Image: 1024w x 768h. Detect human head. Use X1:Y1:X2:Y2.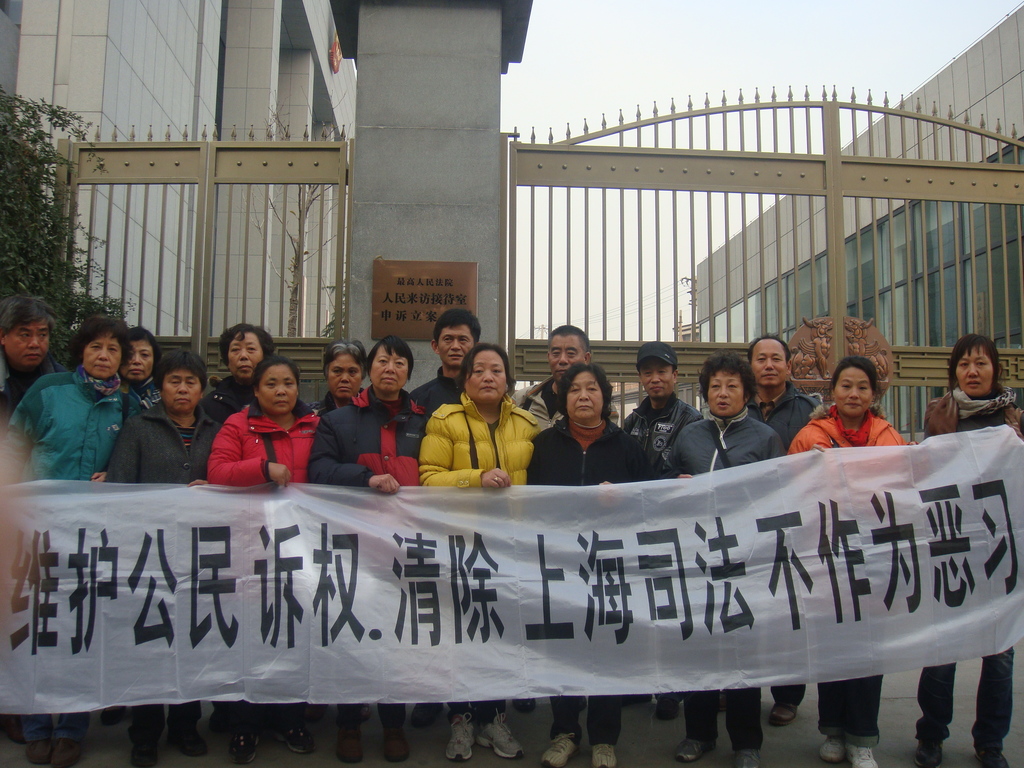
157:349:207:415.
